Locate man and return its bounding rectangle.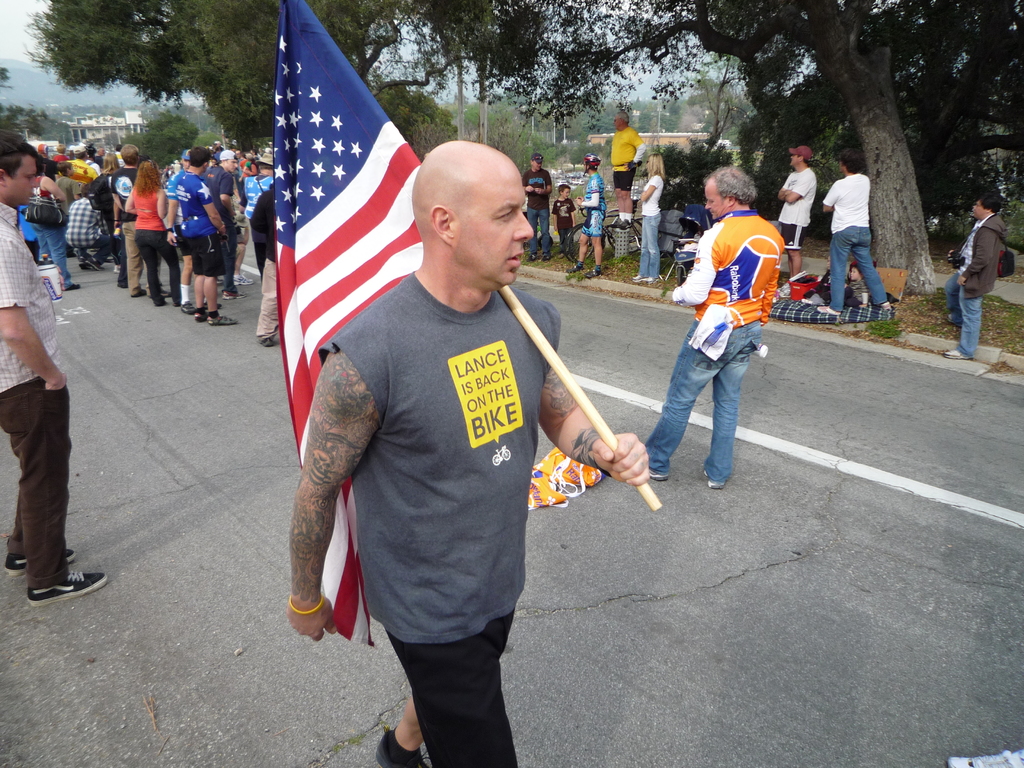
941 189 1004 362.
